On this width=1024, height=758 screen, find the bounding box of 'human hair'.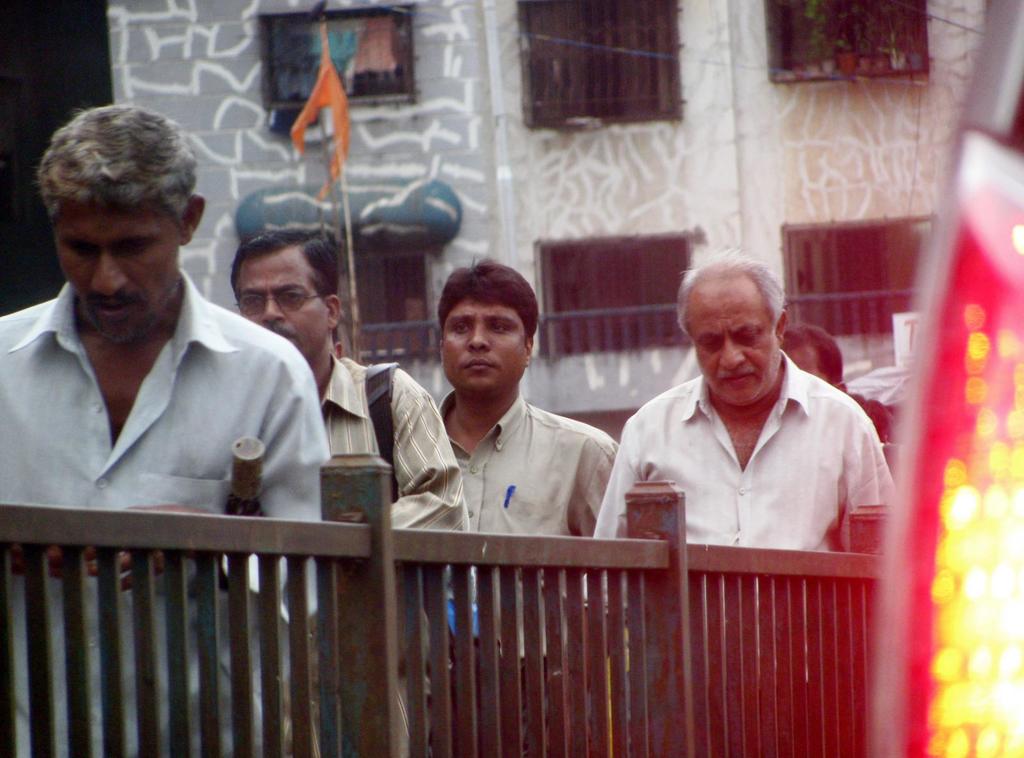
Bounding box: (left=26, top=102, right=196, bottom=228).
